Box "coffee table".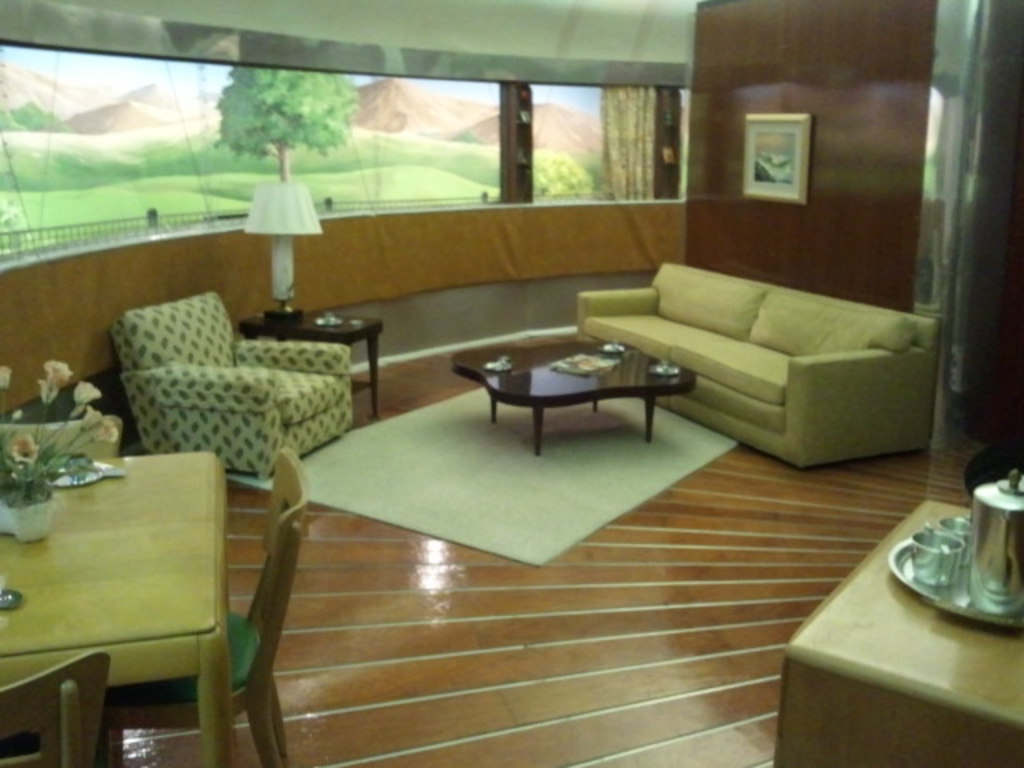
0,456,234,766.
